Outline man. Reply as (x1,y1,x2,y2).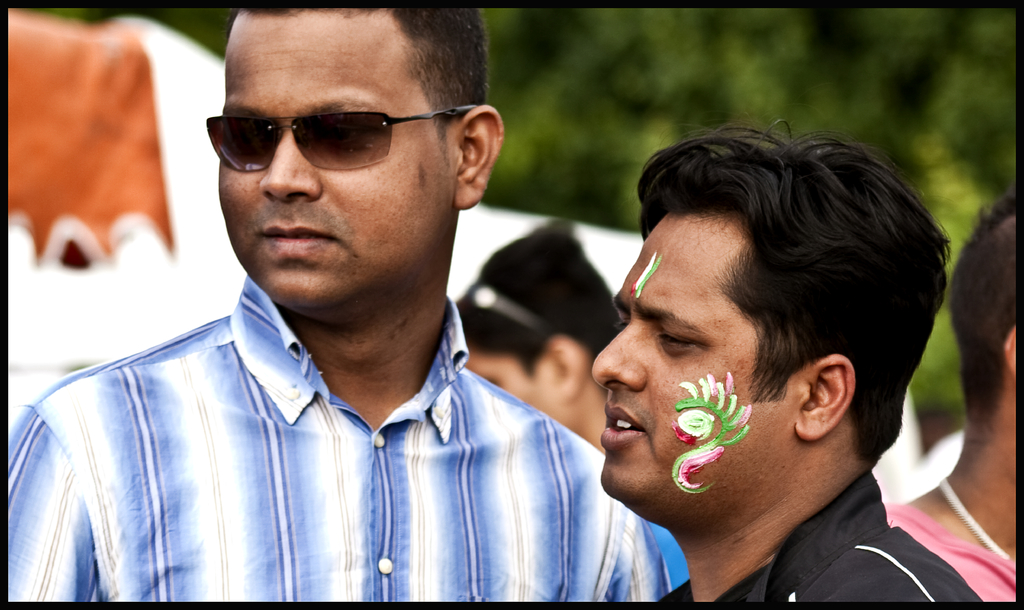
(590,119,984,608).
